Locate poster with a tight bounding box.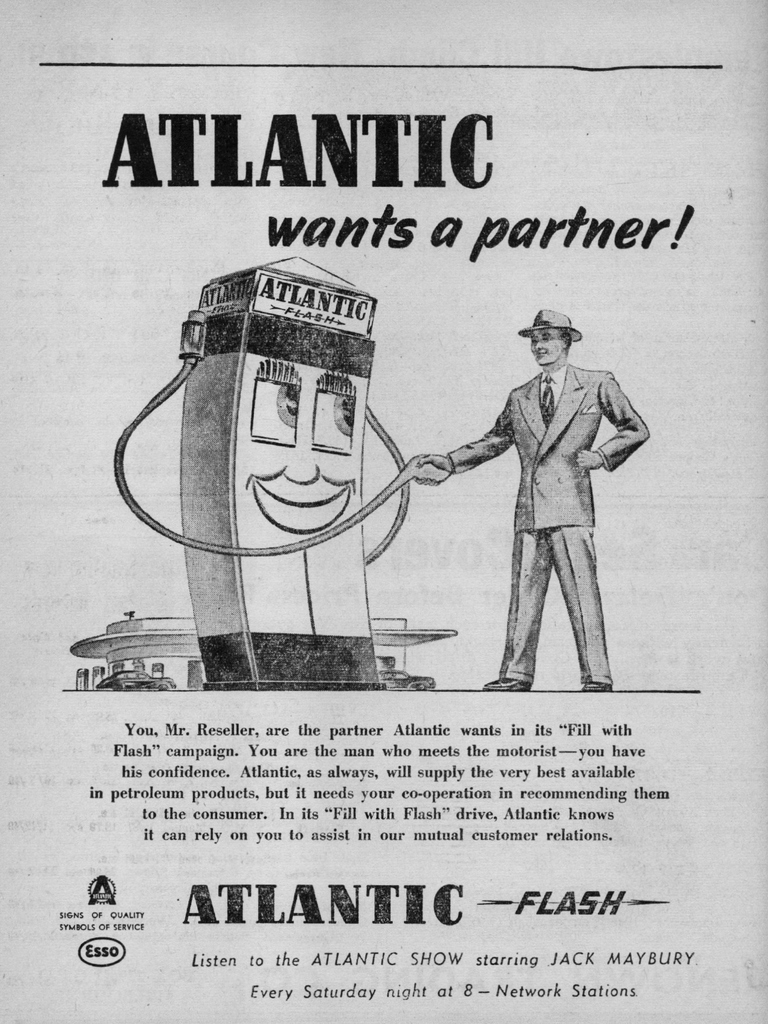
<bbox>0, 0, 767, 1023</bbox>.
